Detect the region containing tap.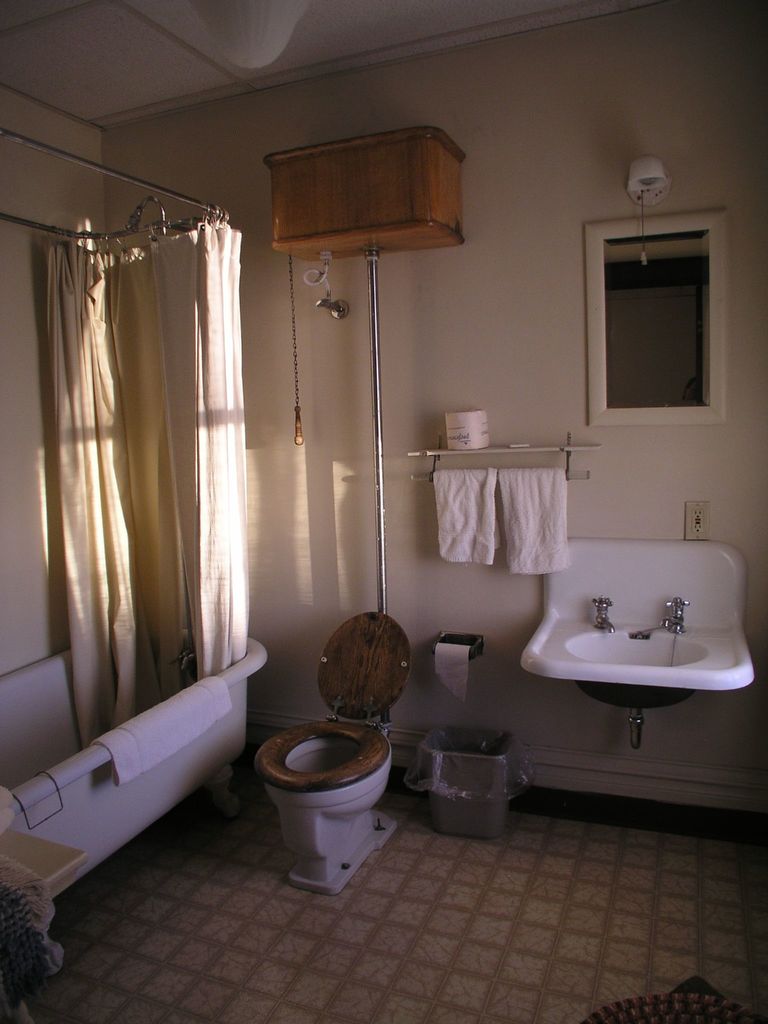
locate(662, 595, 692, 636).
